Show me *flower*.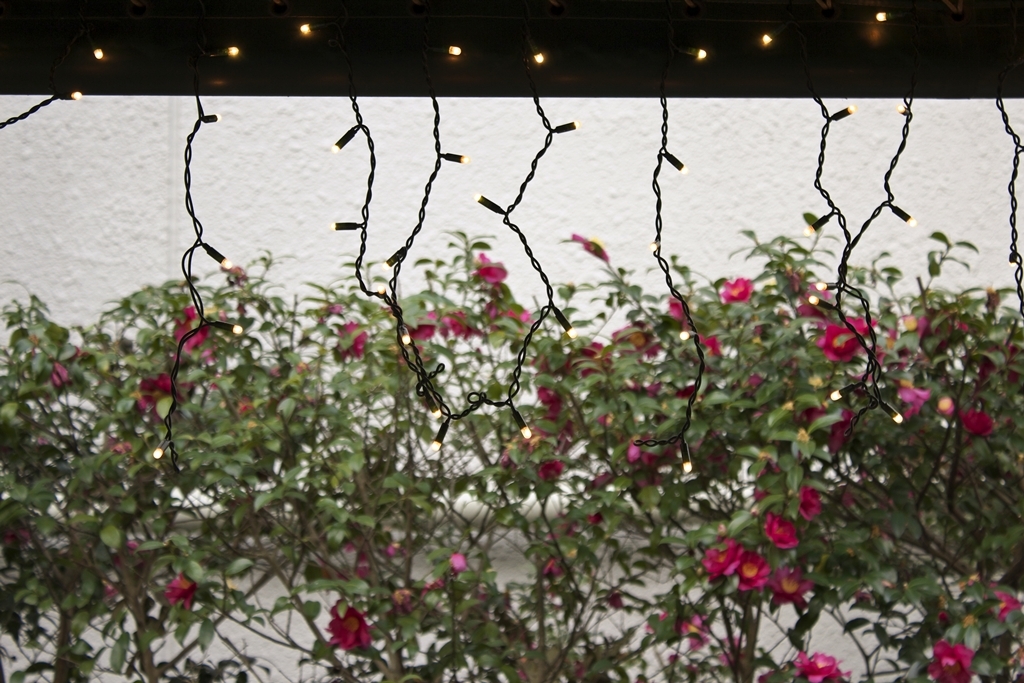
*flower* is here: x1=451 y1=556 x2=463 y2=571.
